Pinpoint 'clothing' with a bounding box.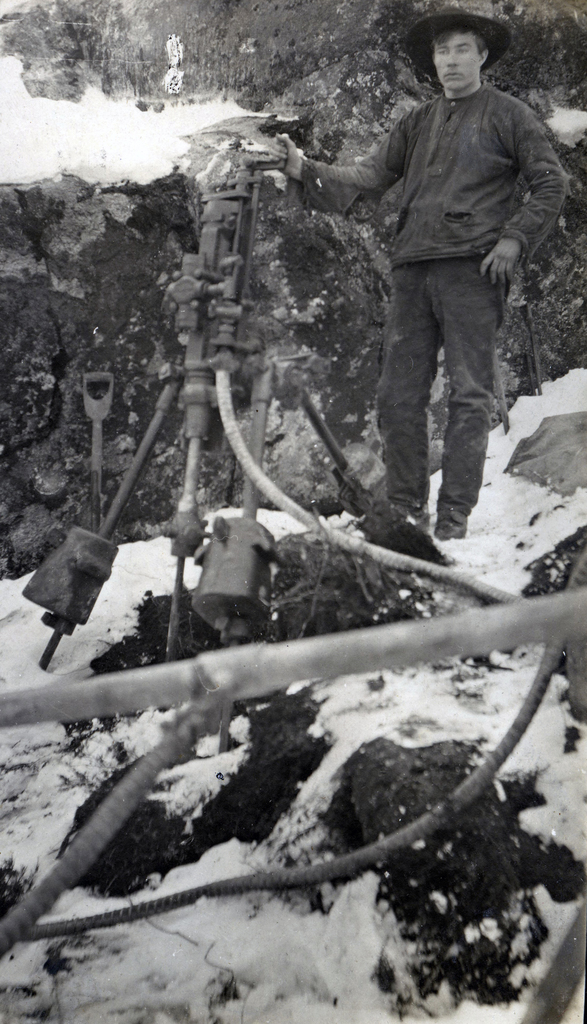
bbox(312, 9, 543, 528).
